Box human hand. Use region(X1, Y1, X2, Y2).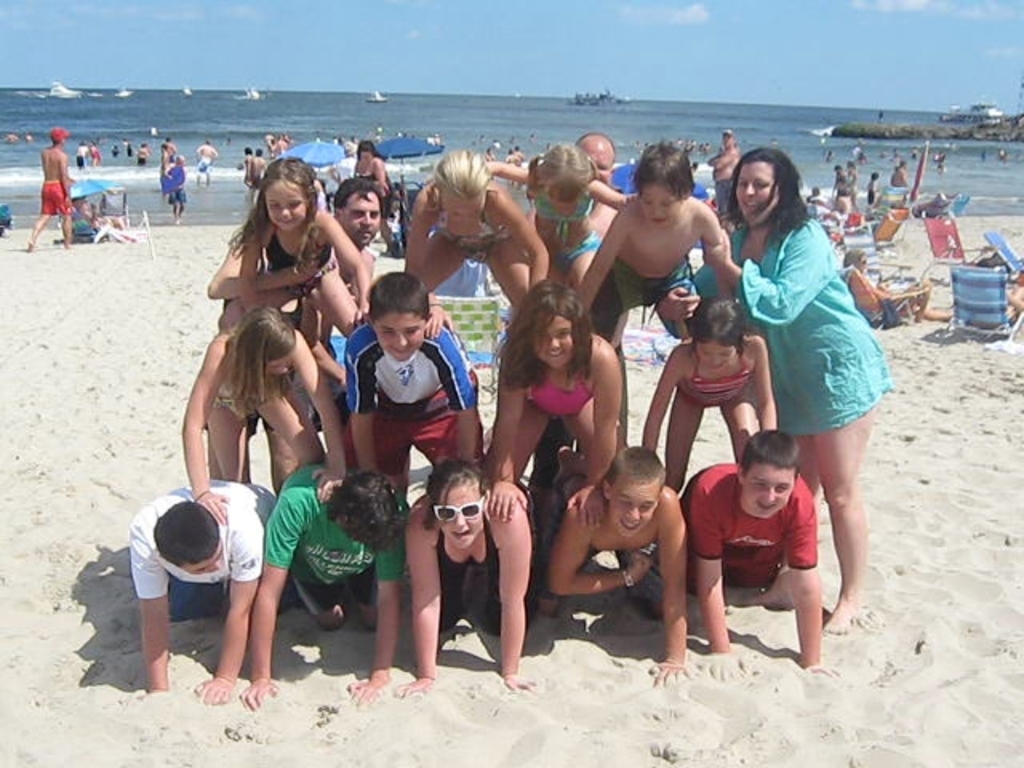
region(616, 190, 642, 210).
